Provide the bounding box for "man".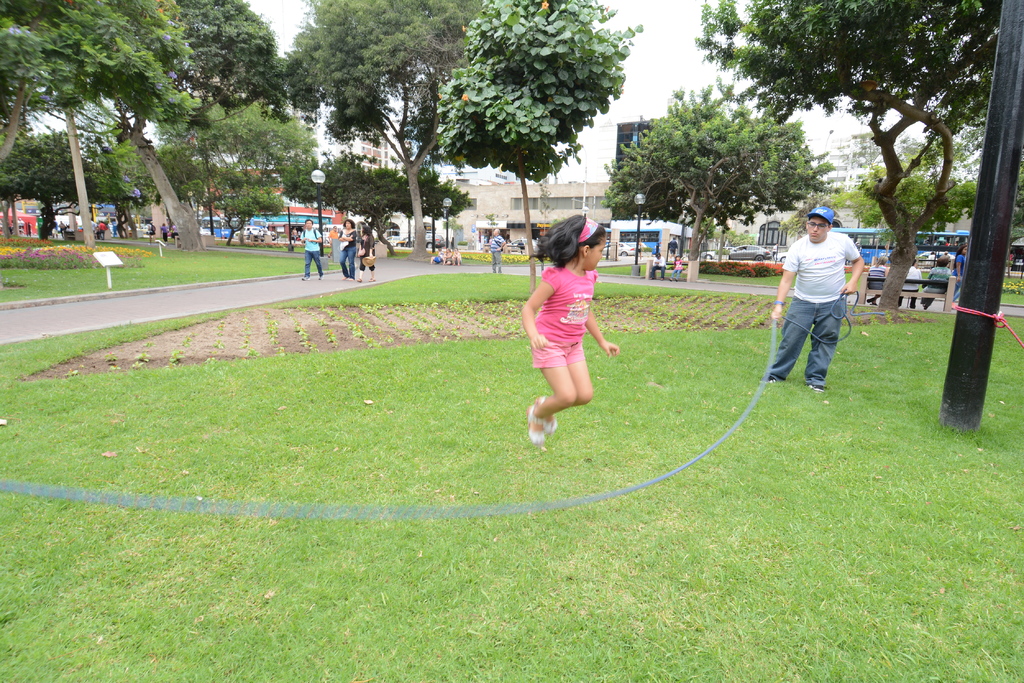
pyautogui.locateOnScreen(650, 253, 669, 280).
